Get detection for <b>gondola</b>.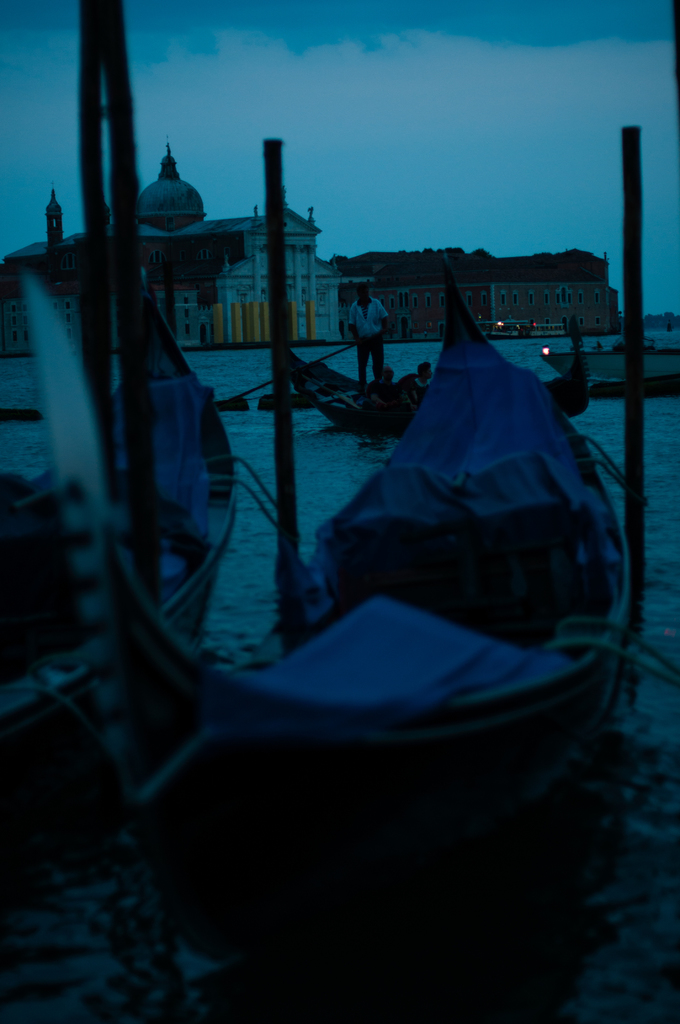
Detection: rect(96, 231, 635, 998).
